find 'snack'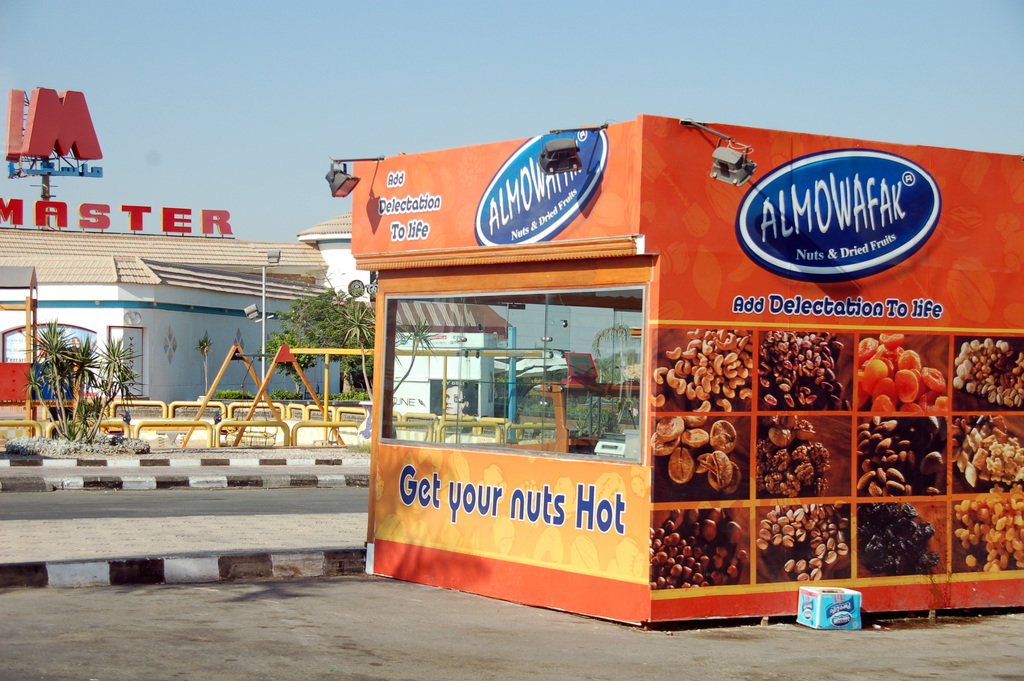
box=[641, 513, 746, 582]
